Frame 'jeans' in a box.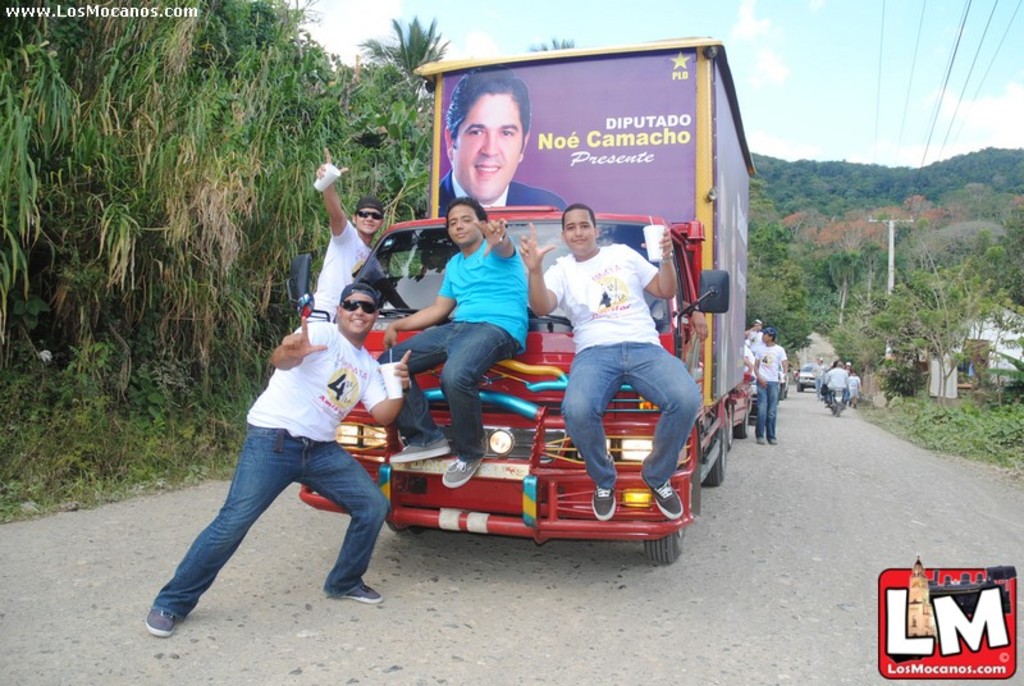
locate(376, 317, 520, 462).
